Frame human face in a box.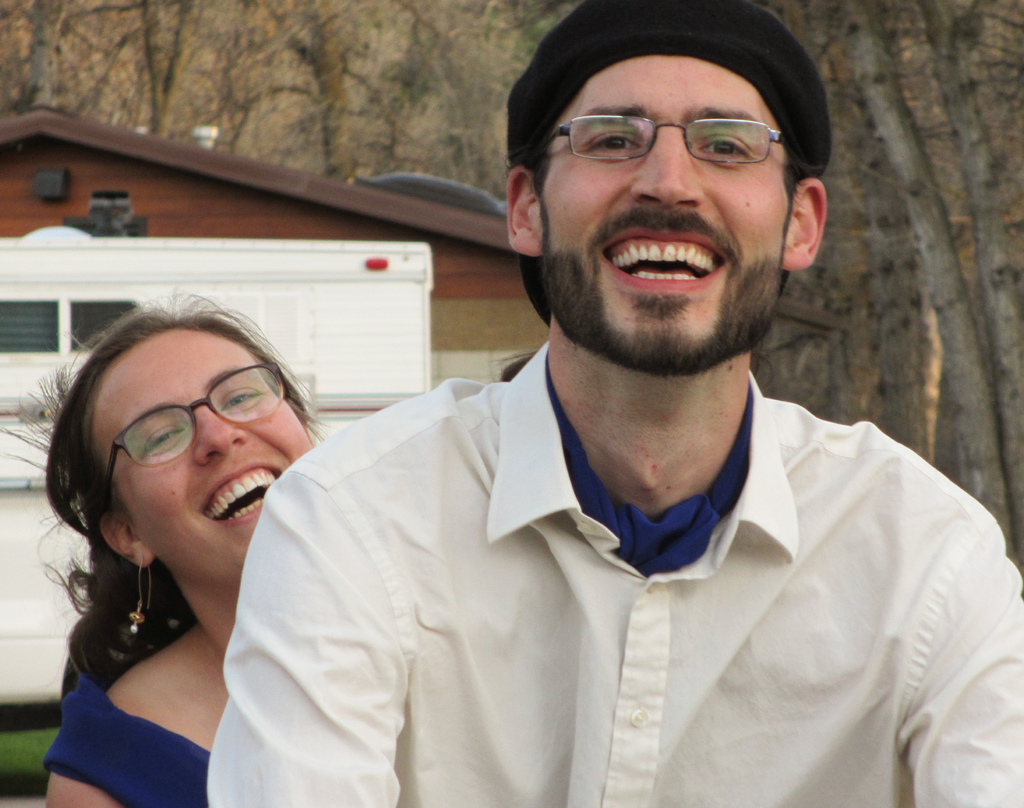
<bbox>91, 326, 310, 581</bbox>.
